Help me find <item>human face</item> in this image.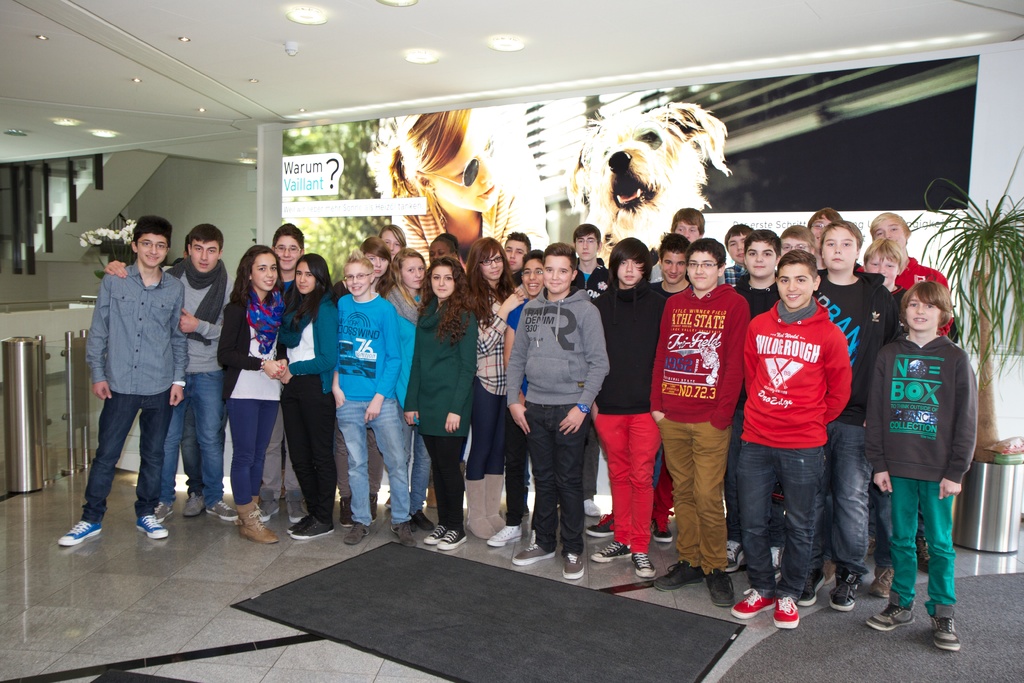
Found it: left=674, top=222, right=698, bottom=242.
